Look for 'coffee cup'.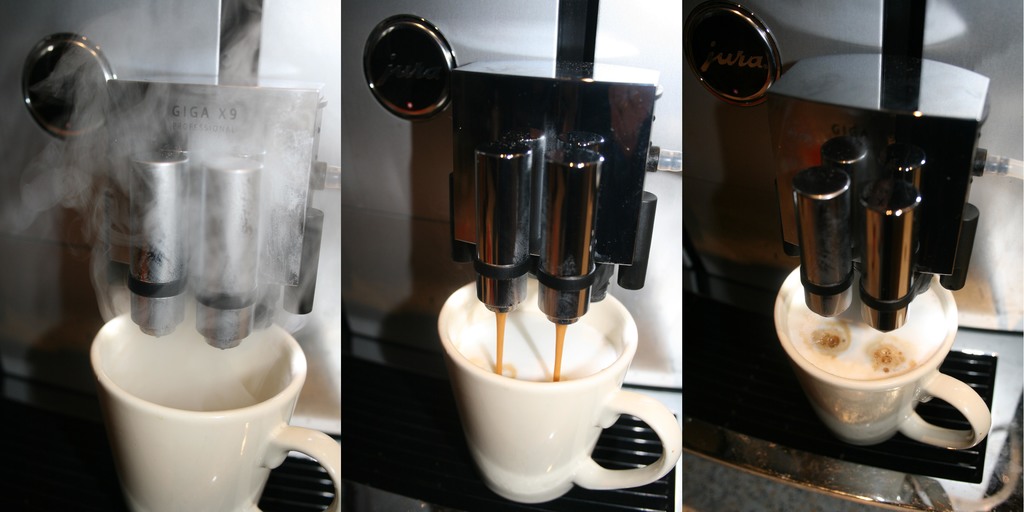
Found: BBox(435, 273, 684, 502).
